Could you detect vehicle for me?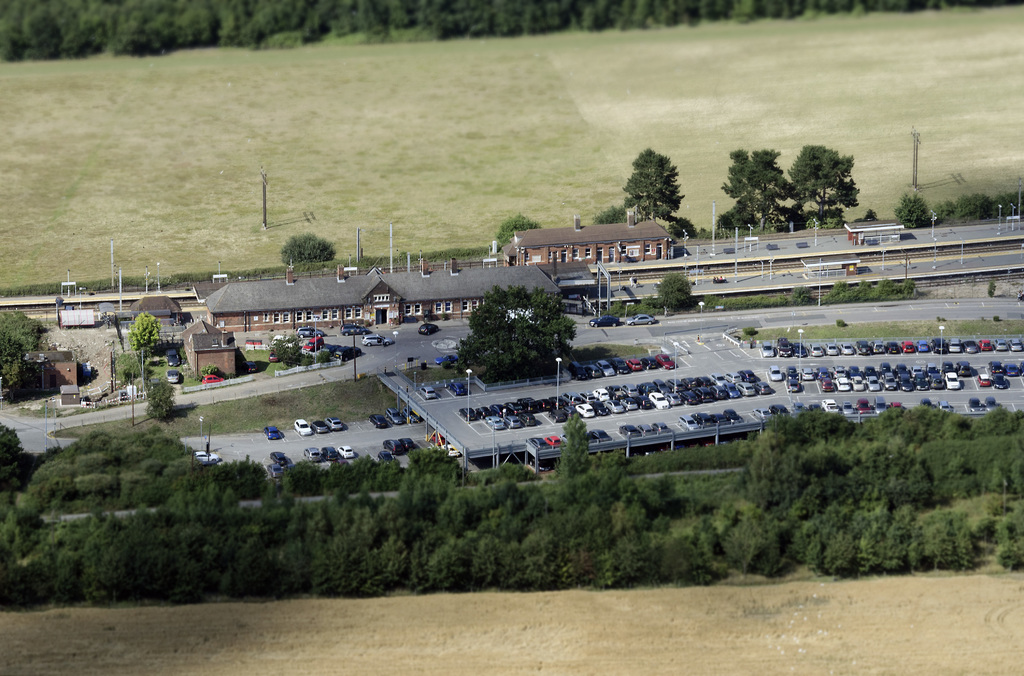
Detection result: 420/383/440/400.
